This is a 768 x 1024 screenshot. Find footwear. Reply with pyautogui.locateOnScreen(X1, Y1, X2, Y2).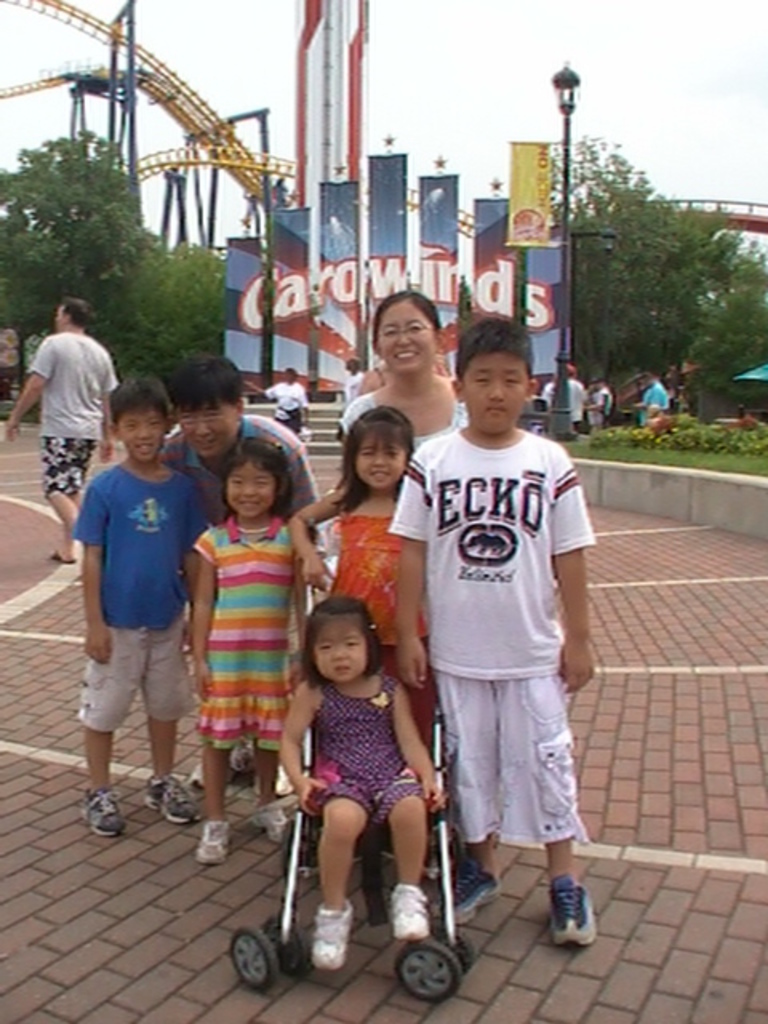
pyautogui.locateOnScreen(386, 885, 430, 939).
